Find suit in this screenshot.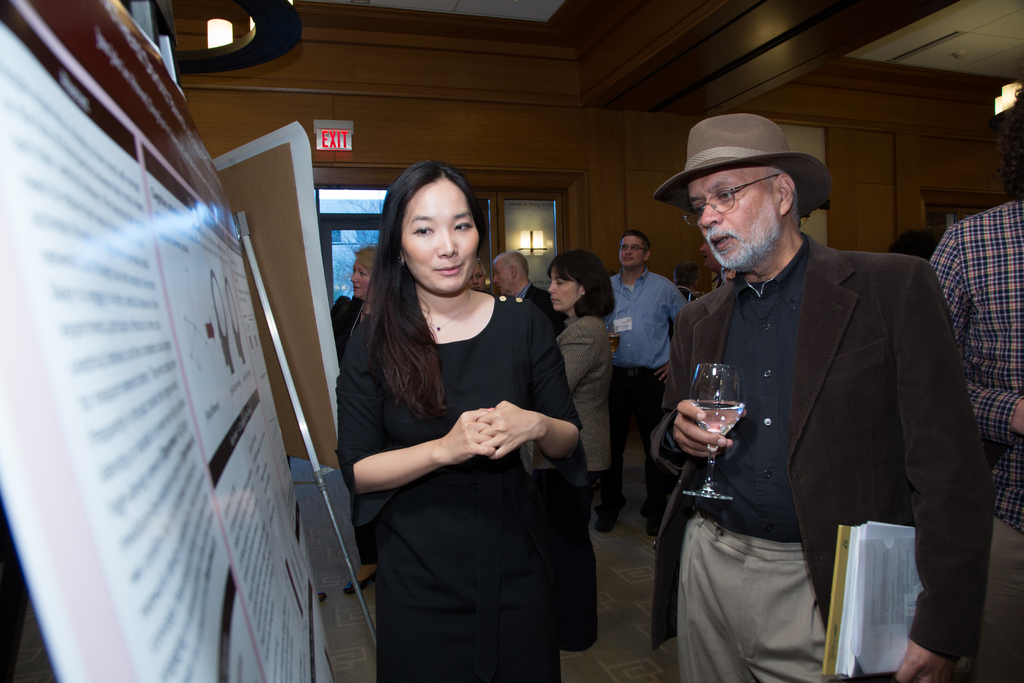
The bounding box for suit is box=[518, 283, 561, 344].
